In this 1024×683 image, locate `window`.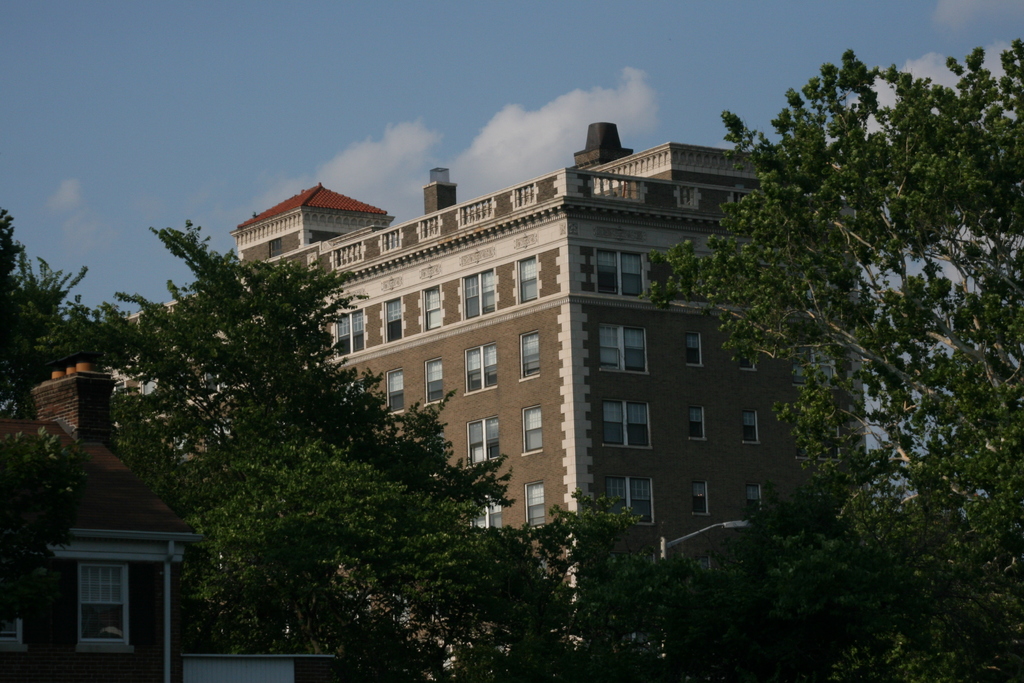
Bounding box: Rect(514, 331, 541, 378).
